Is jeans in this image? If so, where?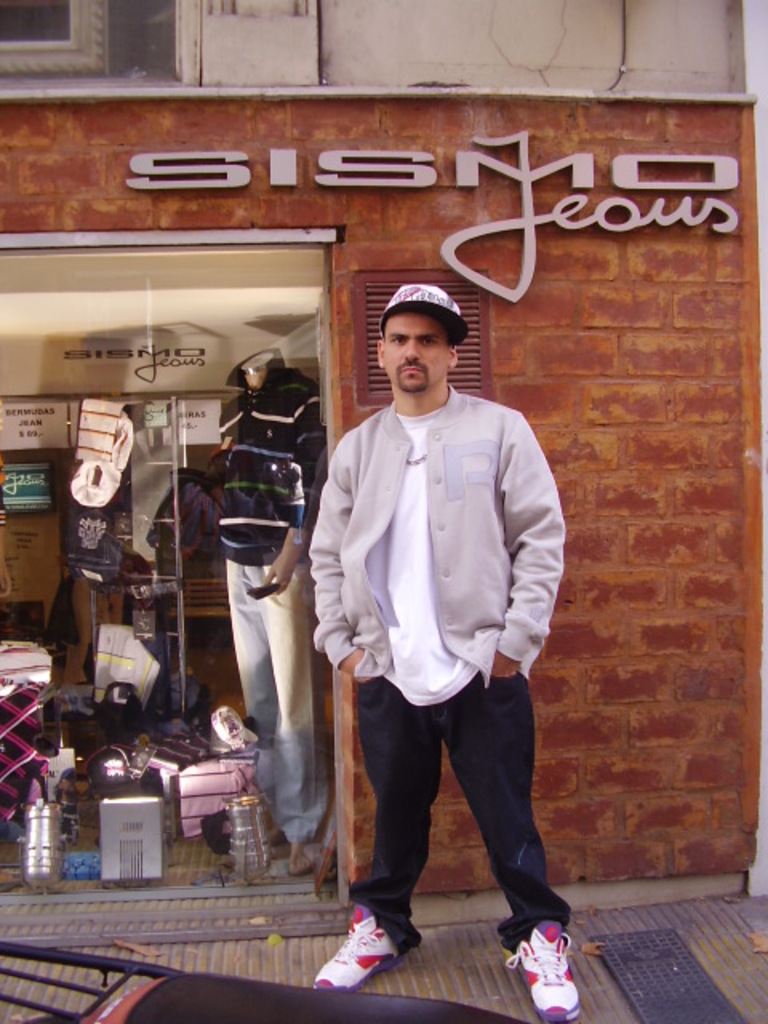
Yes, at l=354, t=677, r=584, b=950.
